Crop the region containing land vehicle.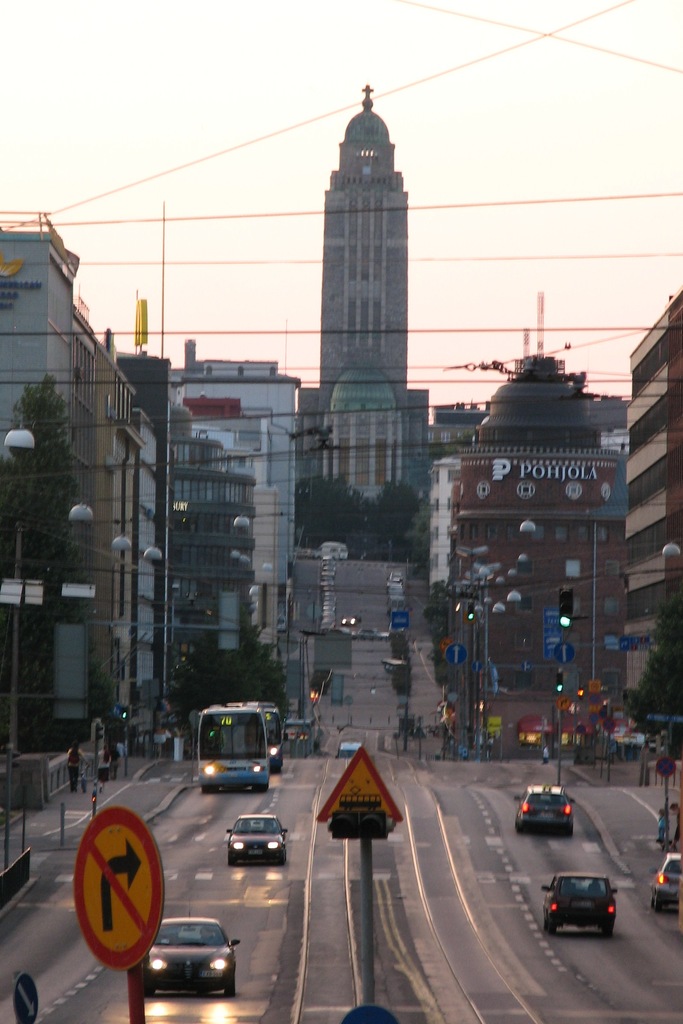
Crop region: bbox=(543, 869, 618, 939).
